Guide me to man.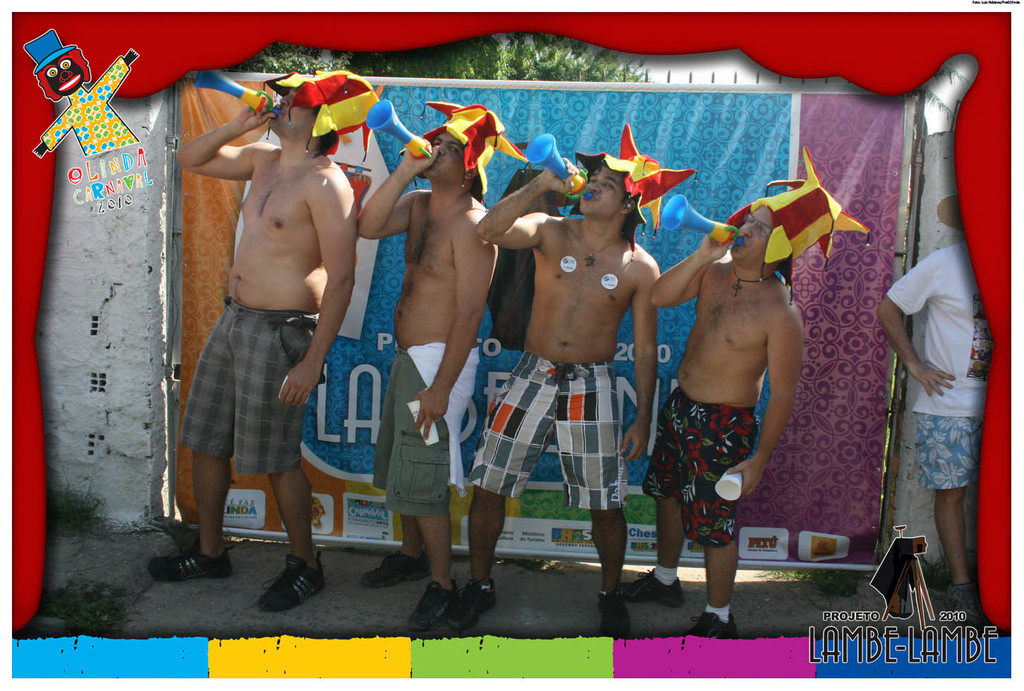
Guidance: <bbox>360, 101, 506, 635</bbox>.
